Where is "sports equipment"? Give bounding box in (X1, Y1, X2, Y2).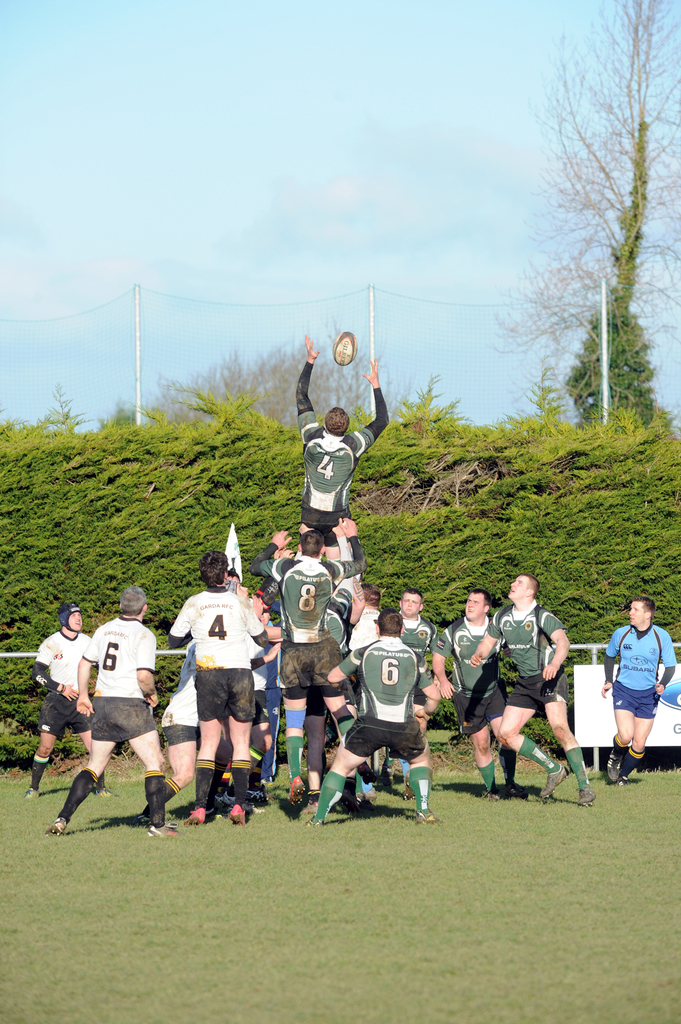
(330, 328, 359, 369).
